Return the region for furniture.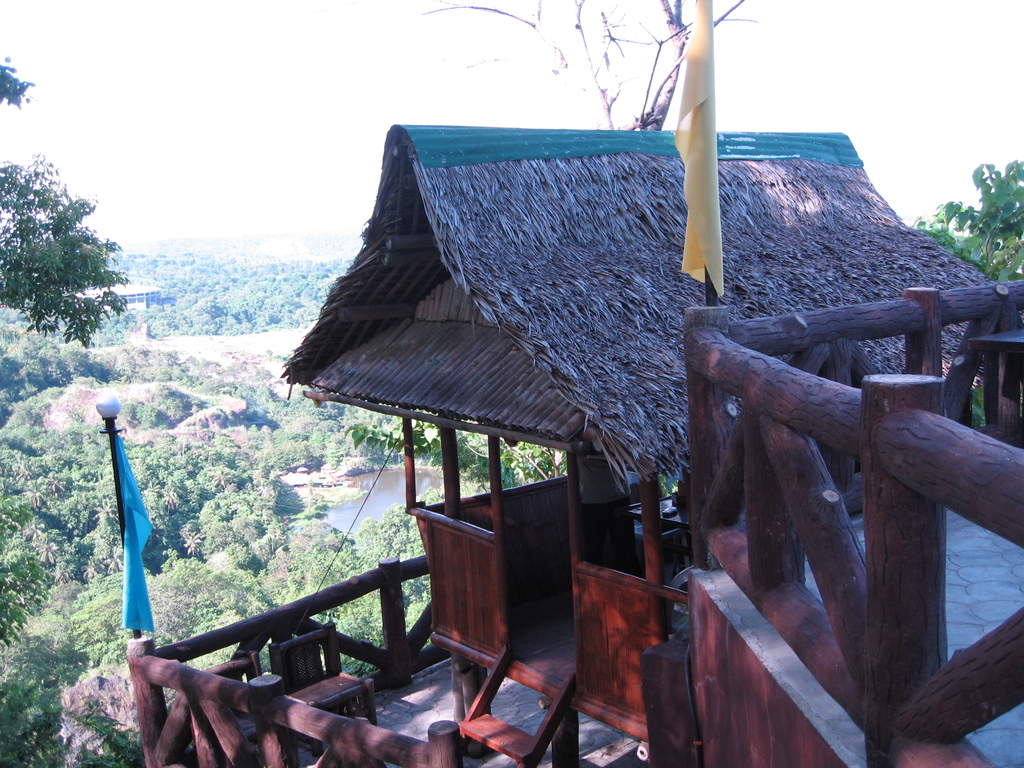
[633,502,695,536].
